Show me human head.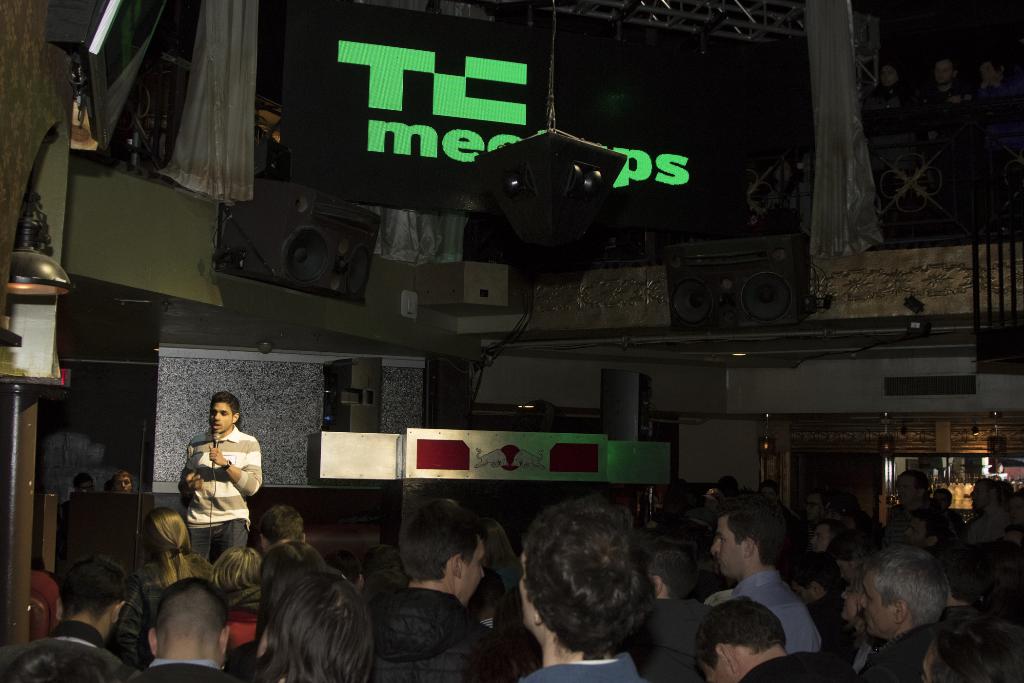
human head is here: region(269, 577, 374, 670).
